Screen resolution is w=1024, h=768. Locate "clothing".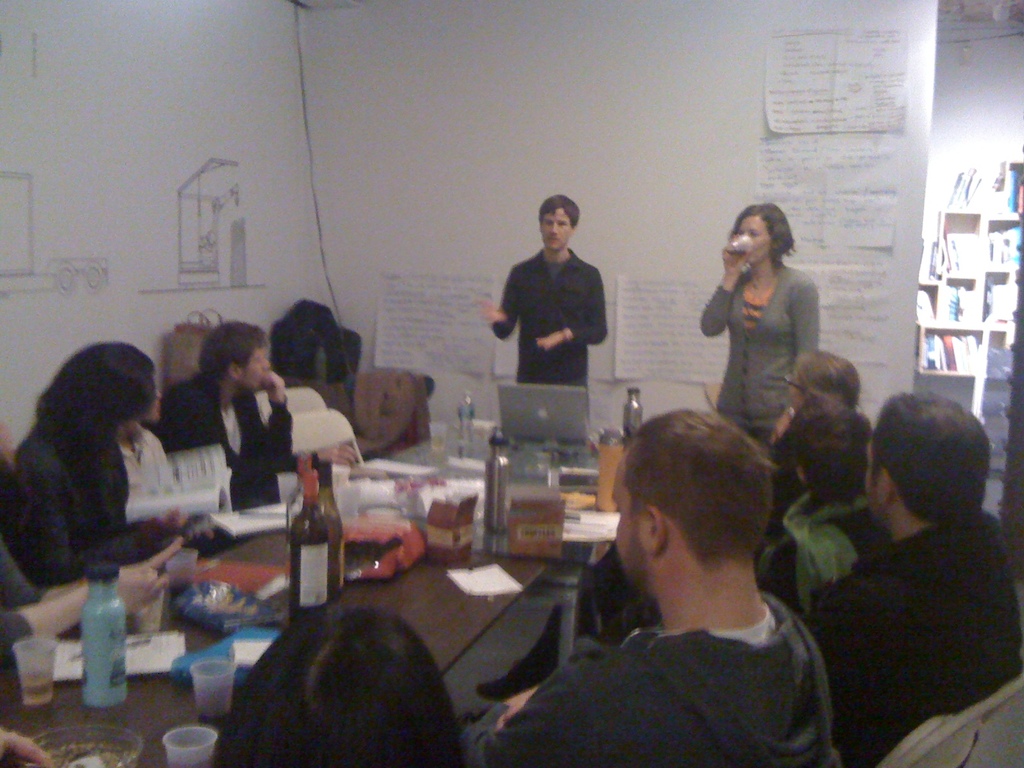
490/245/608/390.
